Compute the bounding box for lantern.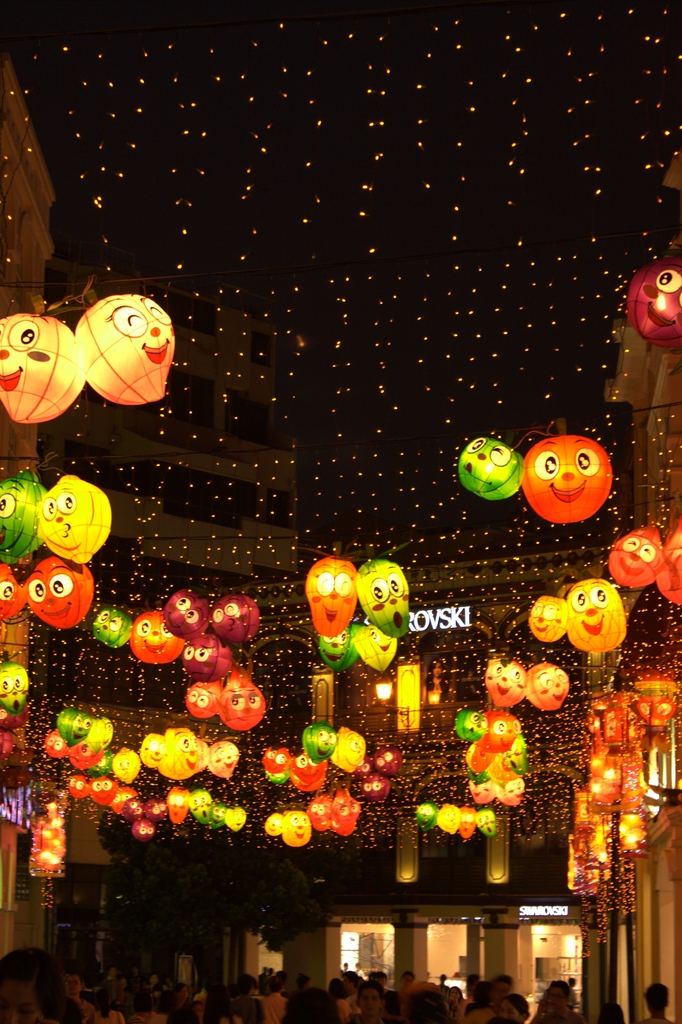
BBox(523, 433, 613, 525).
